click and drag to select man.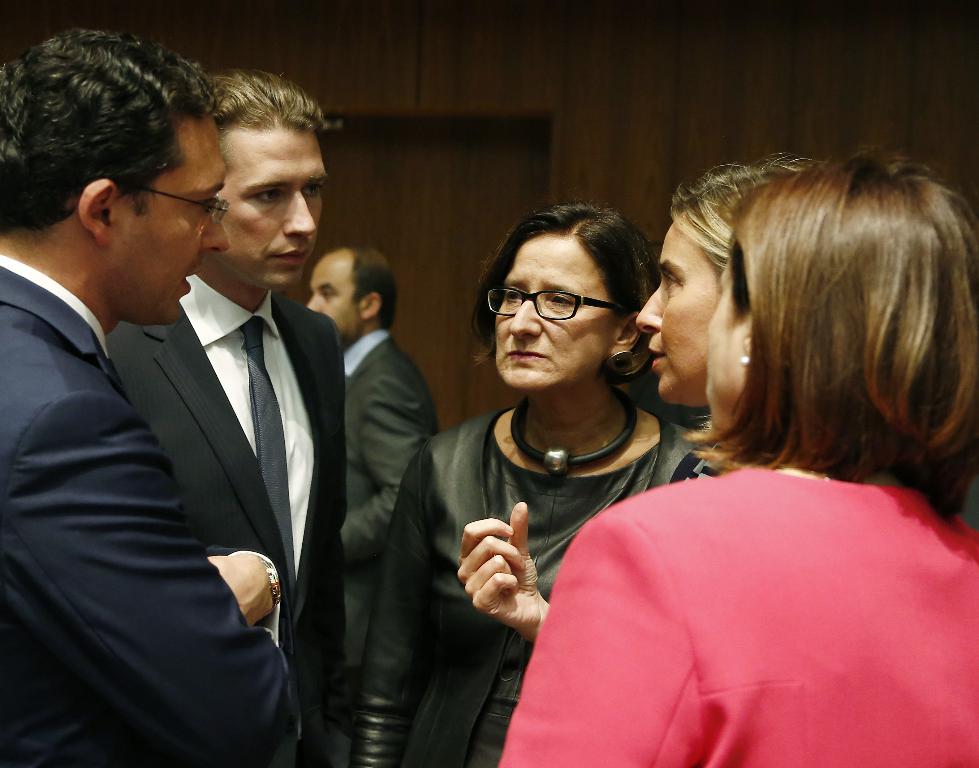
Selection: {"x1": 0, "y1": 35, "x2": 320, "y2": 767}.
